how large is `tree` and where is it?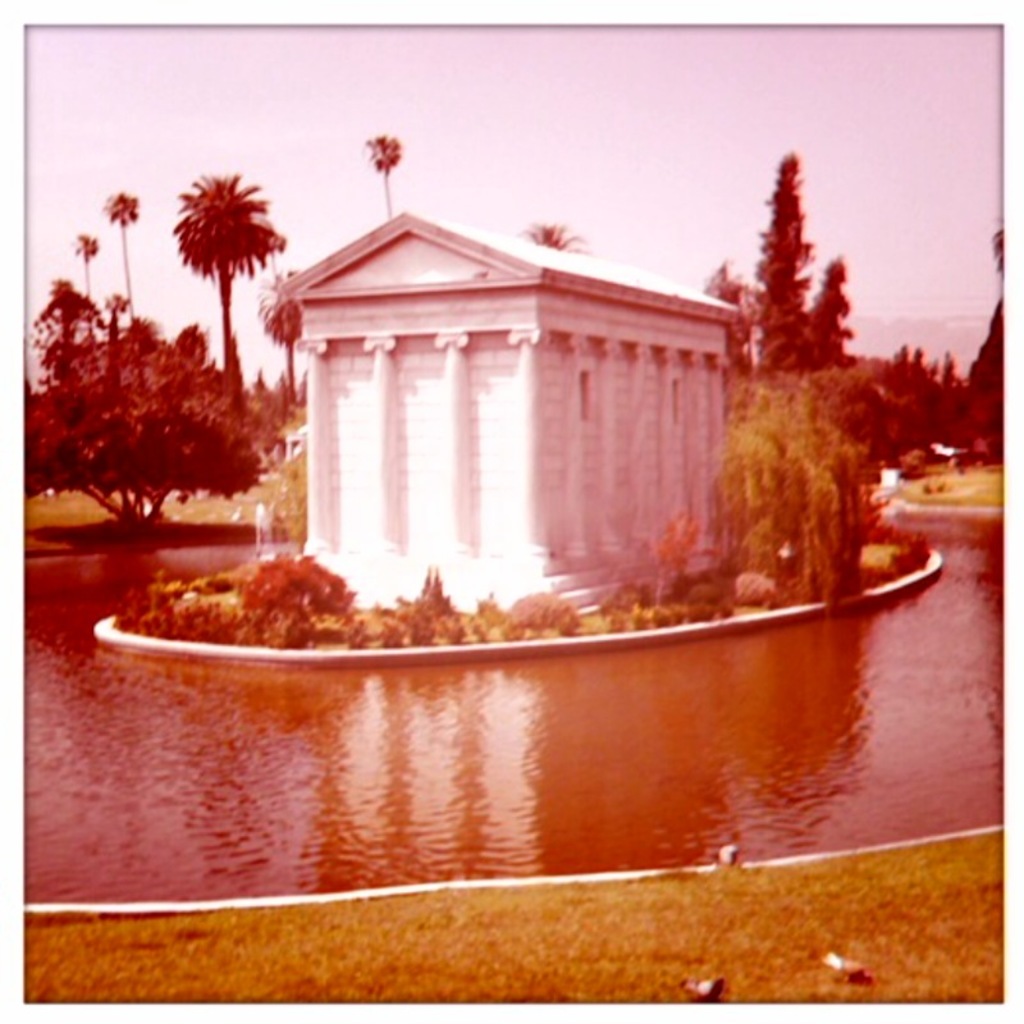
Bounding box: {"x1": 113, "y1": 547, "x2": 716, "y2": 675}.
